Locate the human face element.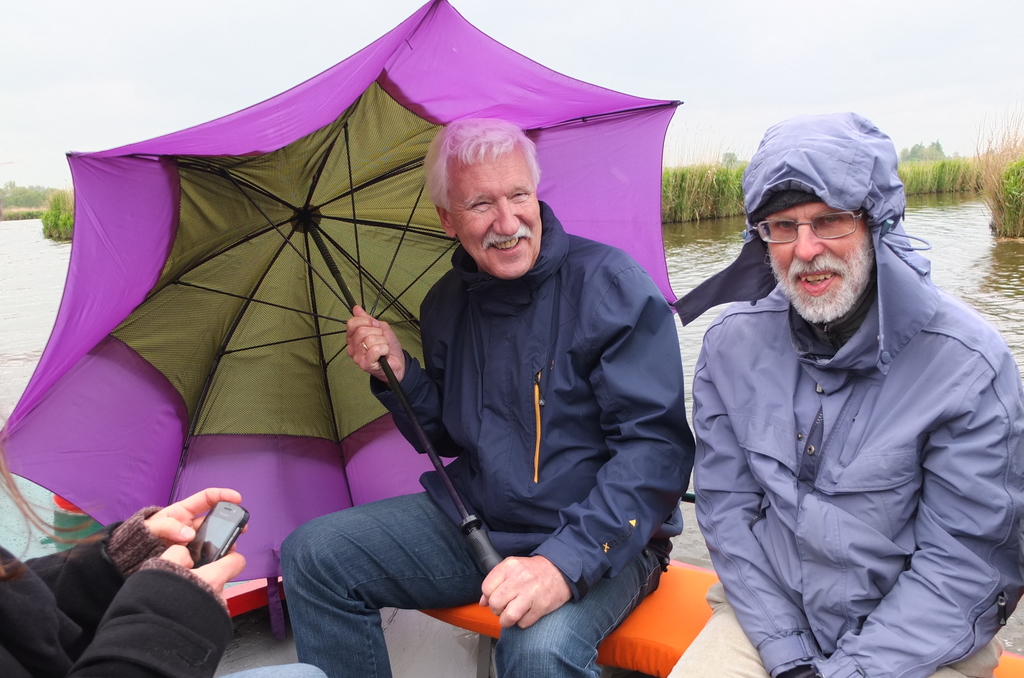
Element bbox: select_region(451, 139, 544, 275).
